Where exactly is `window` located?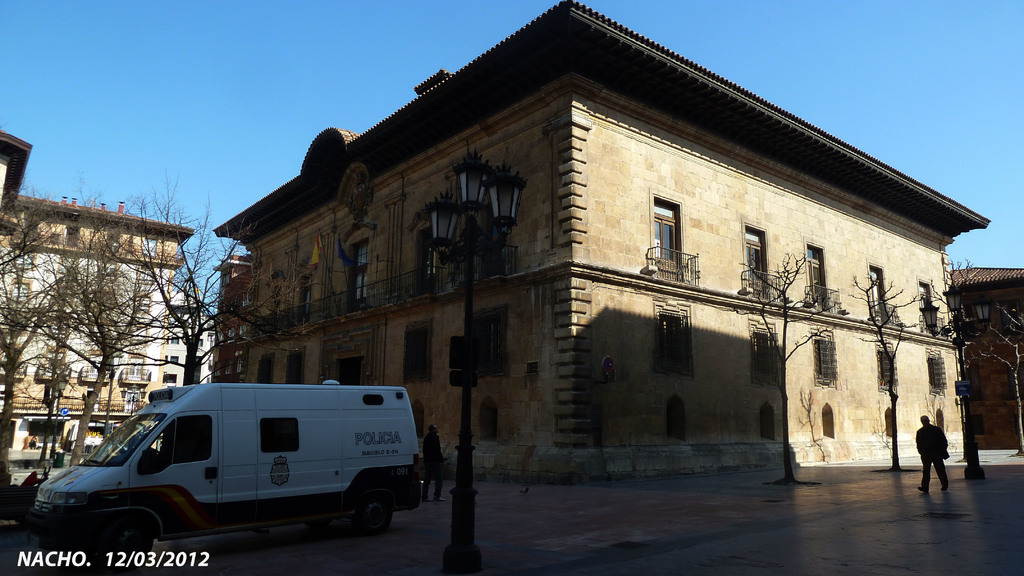
Its bounding box is 59/254/79/276.
